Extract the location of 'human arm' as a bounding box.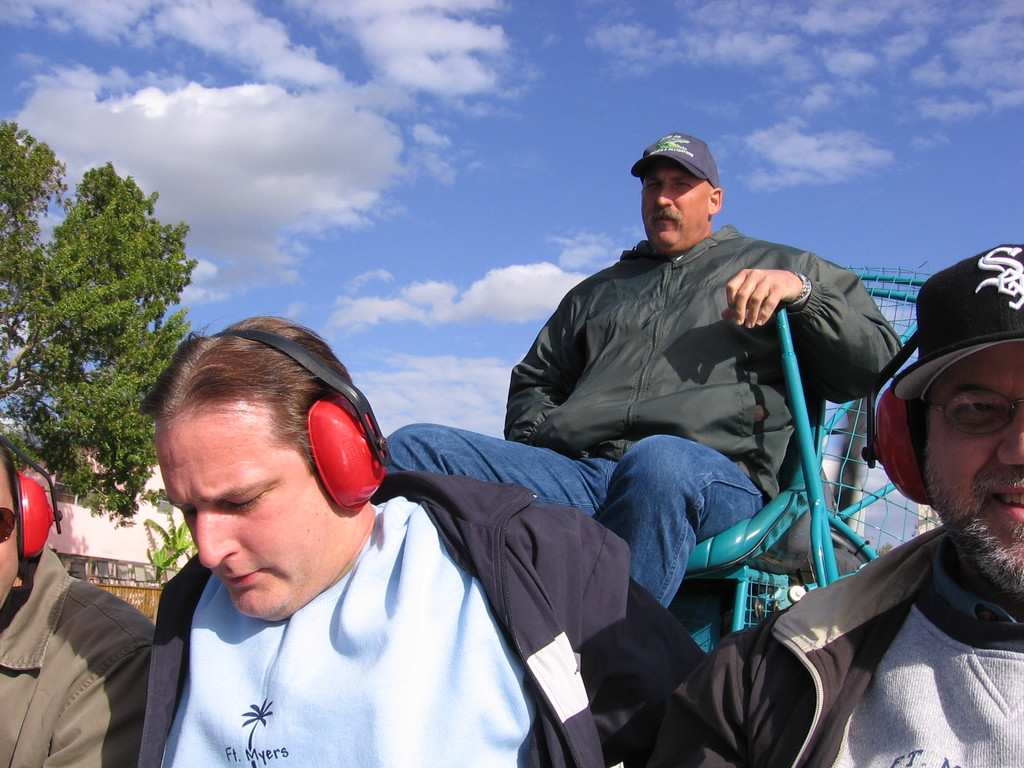
723:246:900:397.
